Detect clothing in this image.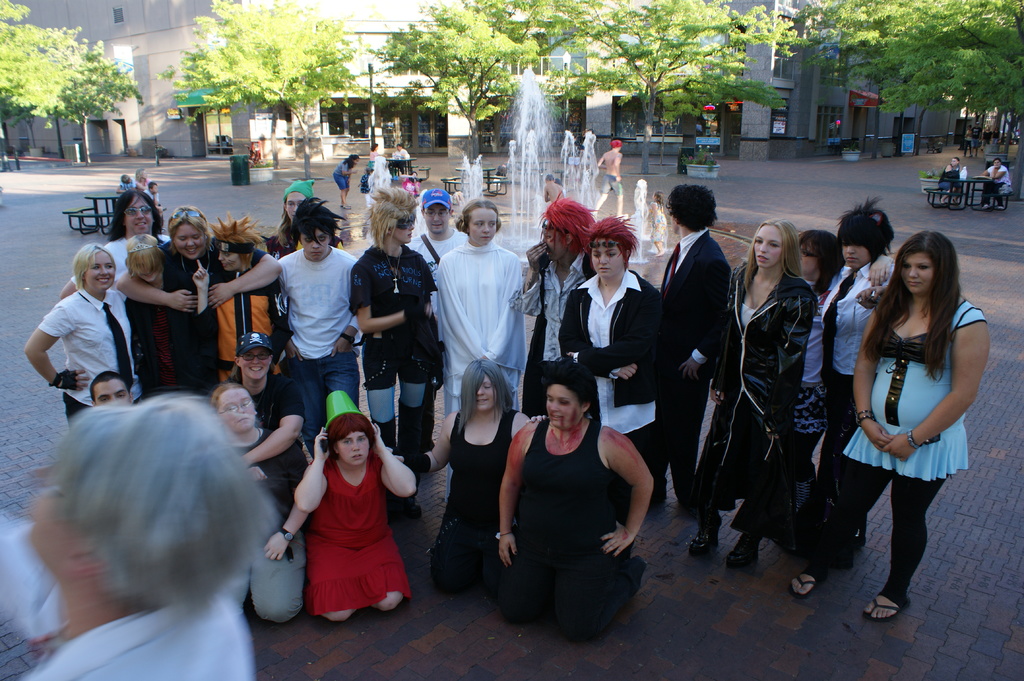
Detection: (349,241,437,422).
